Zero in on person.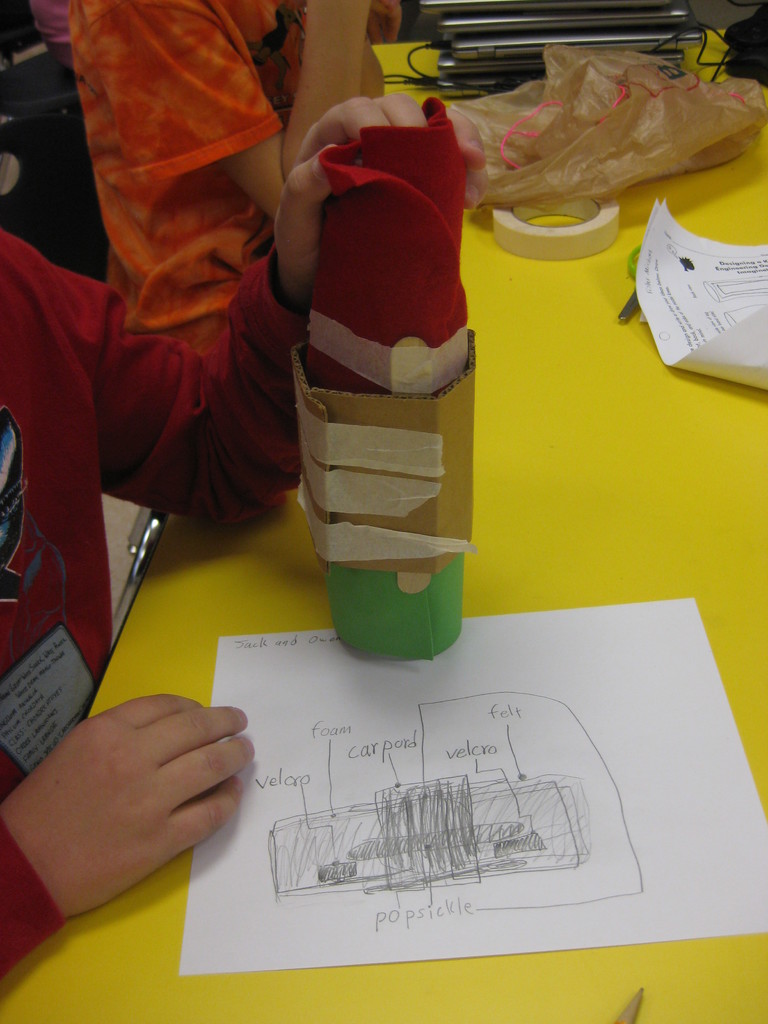
Zeroed in: [x1=0, y1=94, x2=492, y2=977].
